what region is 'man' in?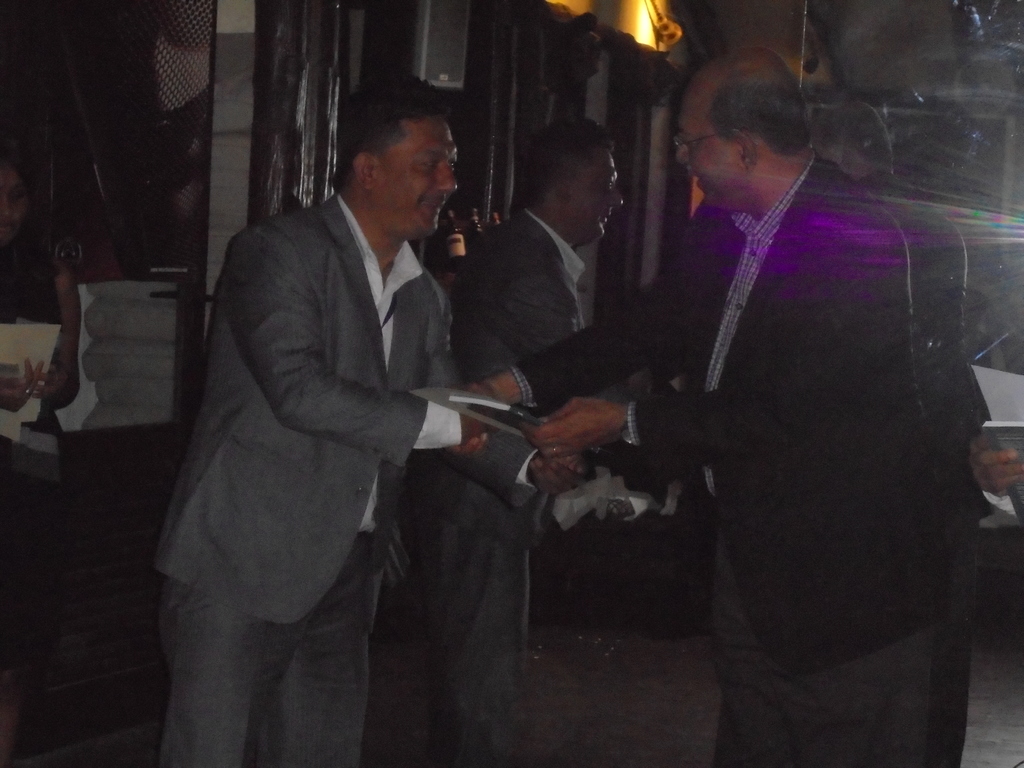
box=[458, 46, 957, 767].
